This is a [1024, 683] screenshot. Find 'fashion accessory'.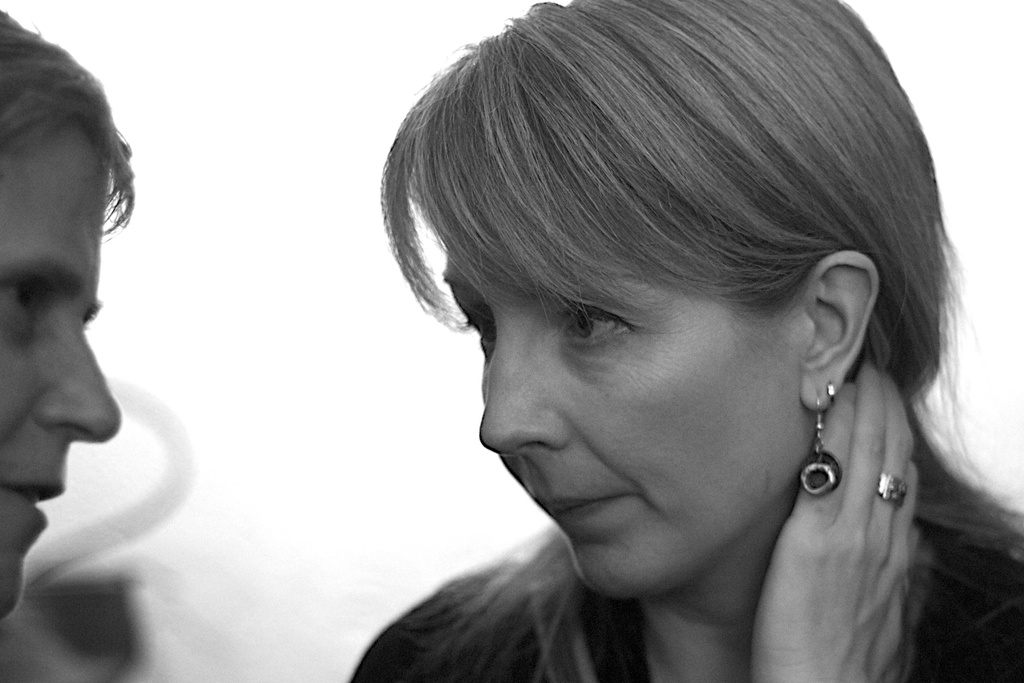
Bounding box: <box>822,378,840,406</box>.
